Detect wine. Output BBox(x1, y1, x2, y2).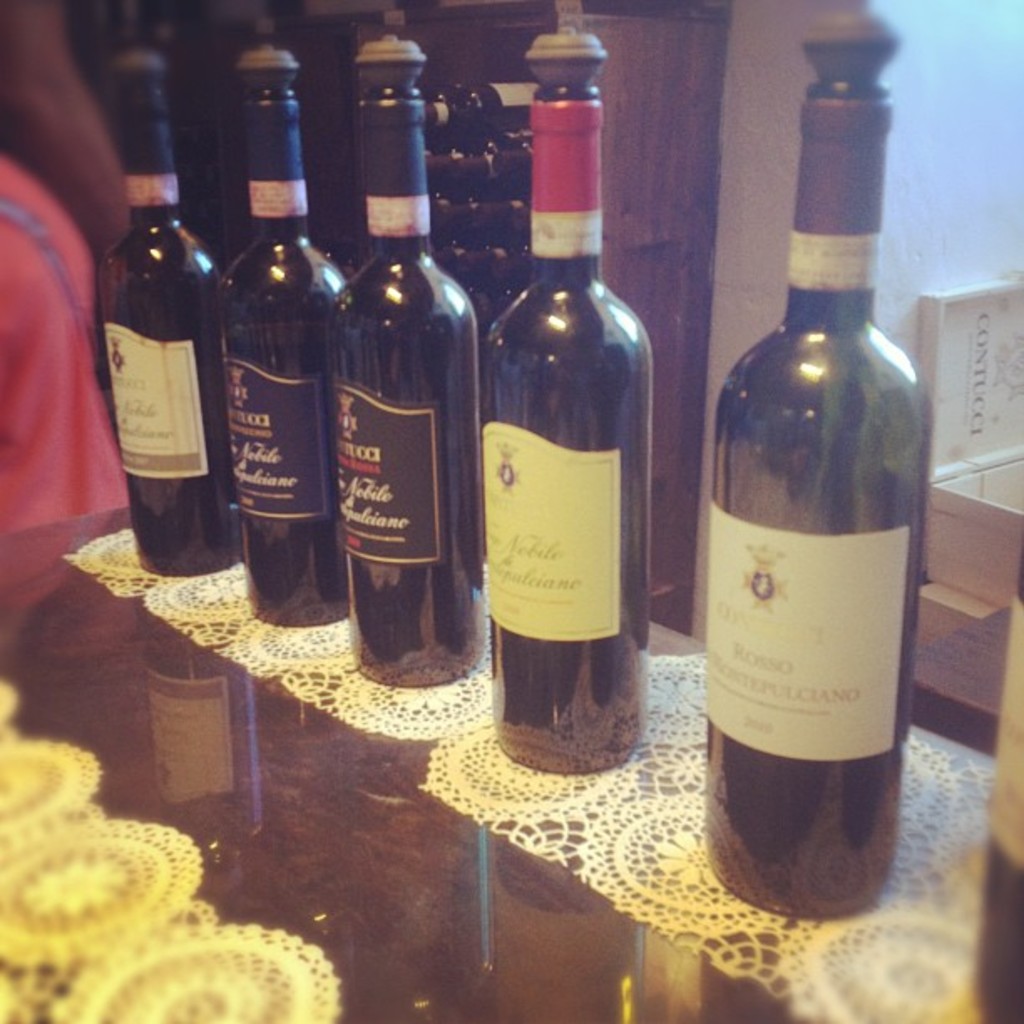
BBox(489, 35, 643, 770).
